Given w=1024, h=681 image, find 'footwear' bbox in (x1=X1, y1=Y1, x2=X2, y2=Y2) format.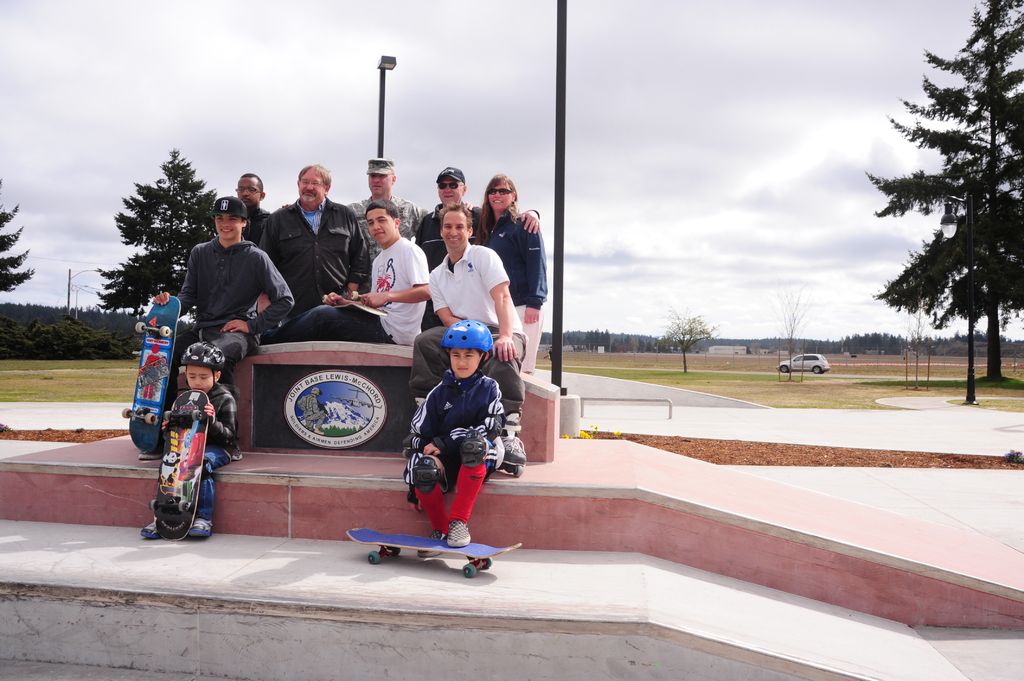
(x1=140, y1=515, x2=163, y2=544).
